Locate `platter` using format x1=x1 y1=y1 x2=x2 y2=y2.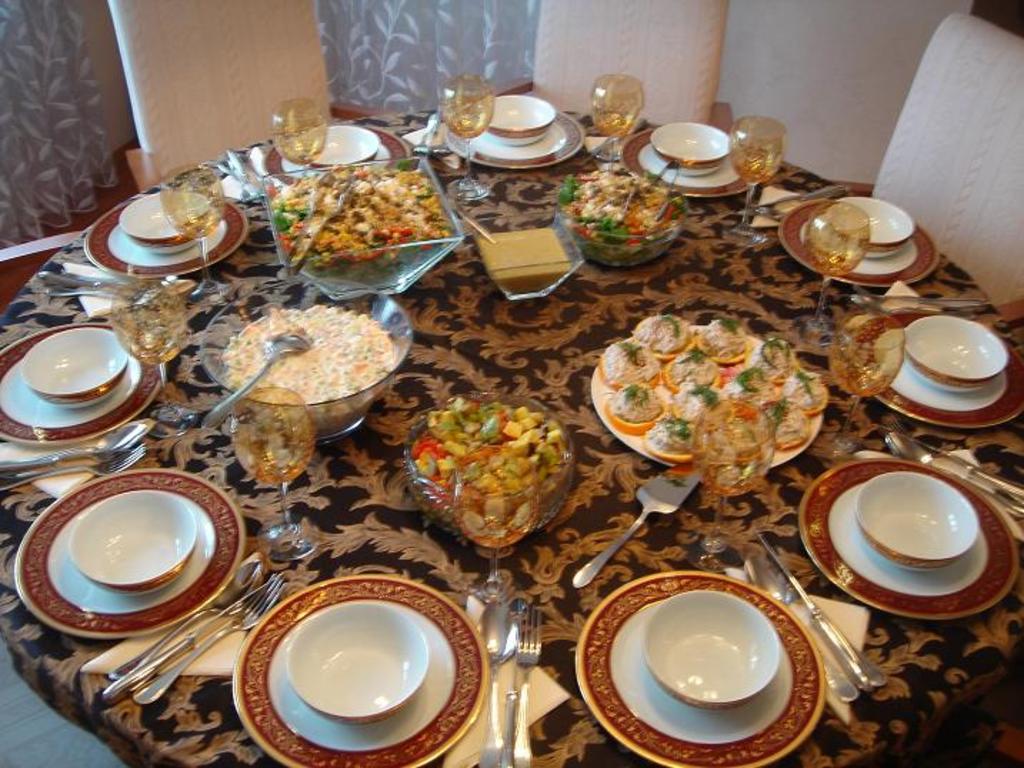
x1=848 y1=313 x2=1023 y2=433.
